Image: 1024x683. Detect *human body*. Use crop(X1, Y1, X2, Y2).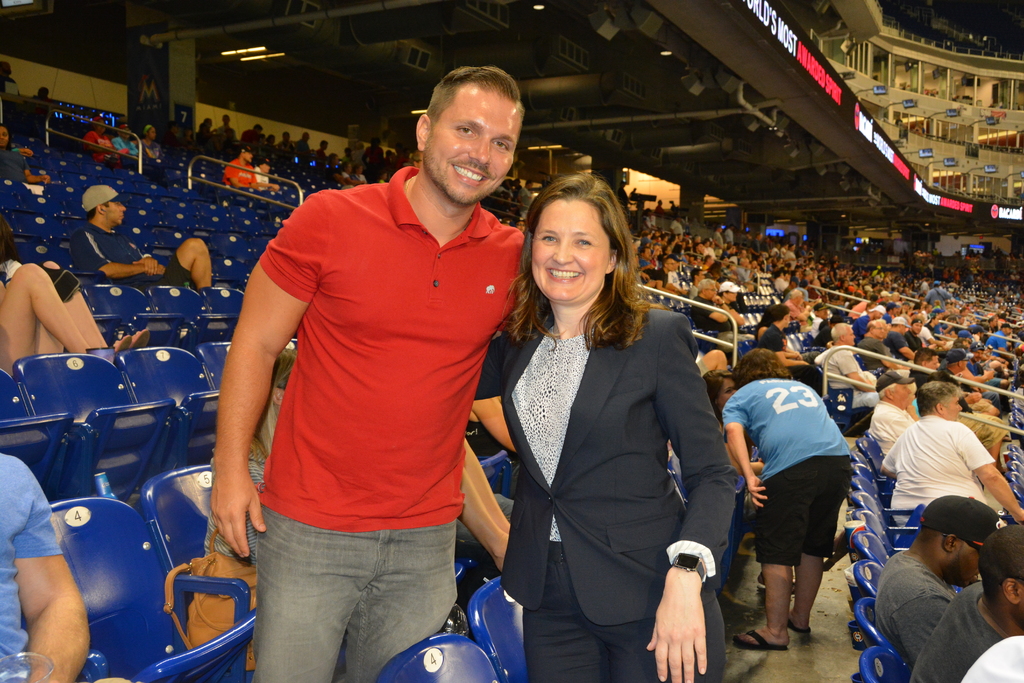
crop(870, 369, 920, 458).
